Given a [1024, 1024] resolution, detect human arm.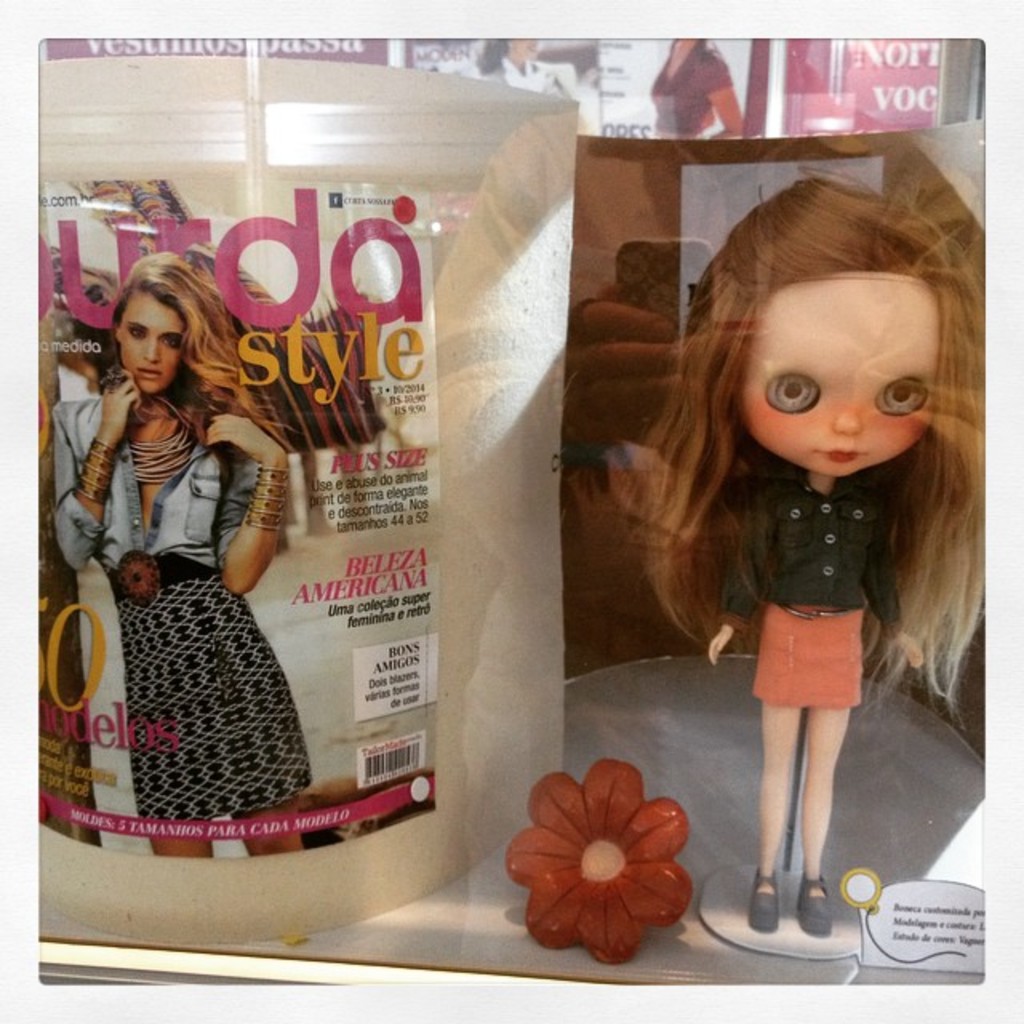
[205,413,290,594].
